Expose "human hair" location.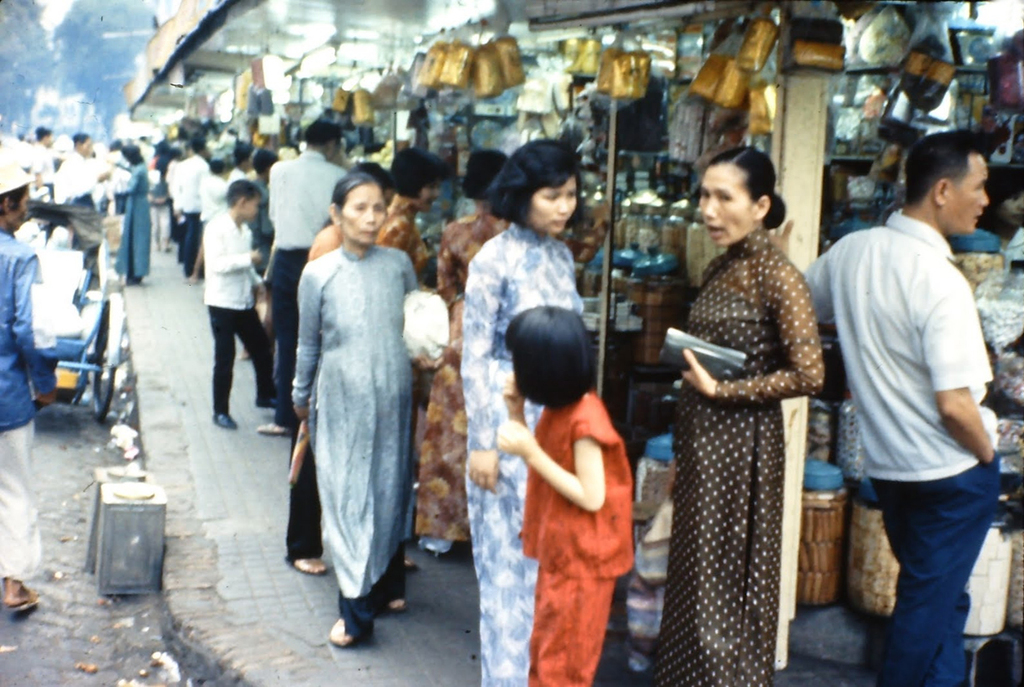
Exposed at {"left": 0, "top": 185, "right": 27, "bottom": 211}.
